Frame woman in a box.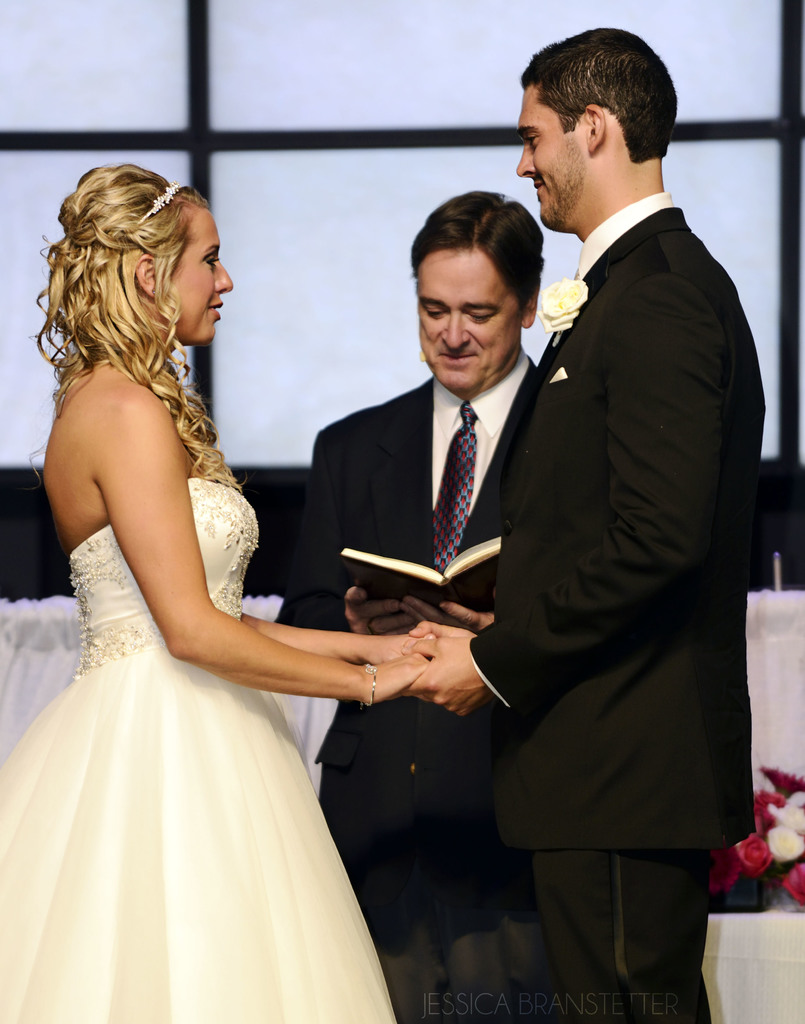
{"left": 20, "top": 172, "right": 411, "bottom": 1020}.
